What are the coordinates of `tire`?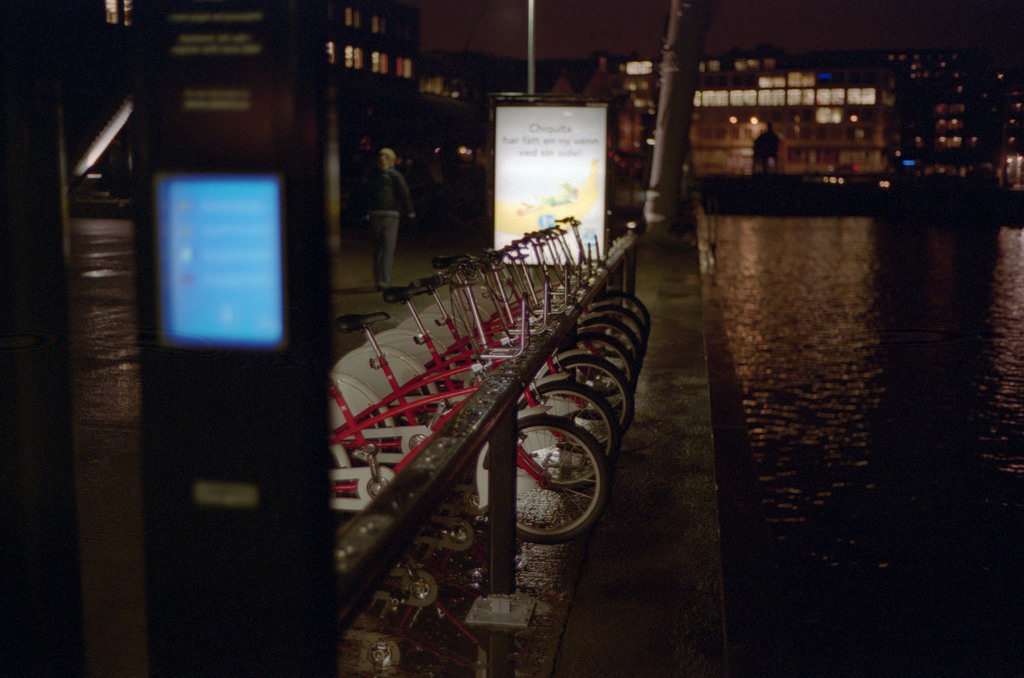
589,287,655,359.
